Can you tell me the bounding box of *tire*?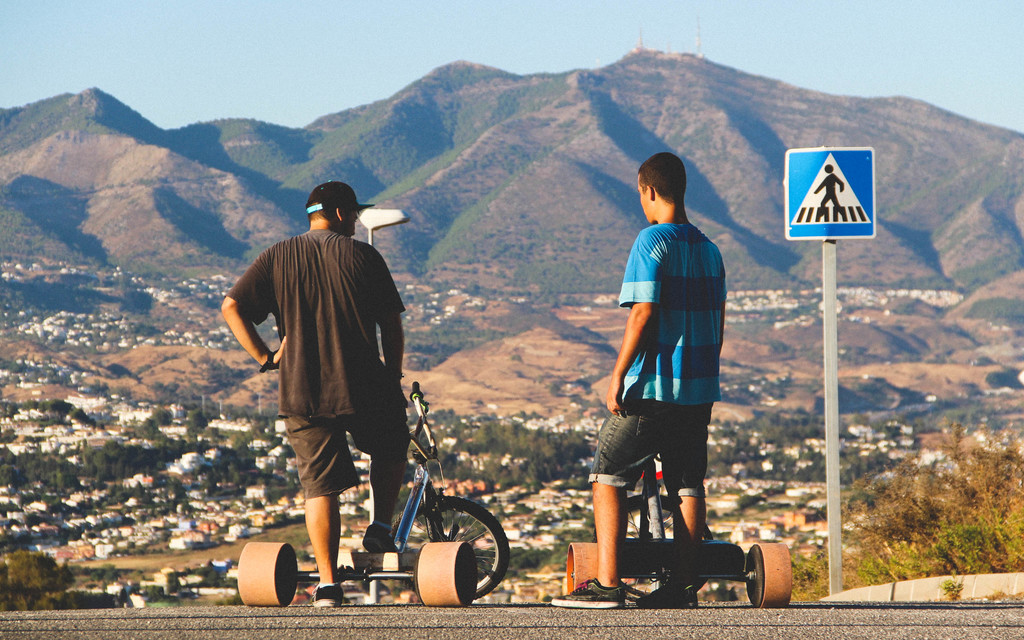
crop(566, 538, 609, 598).
